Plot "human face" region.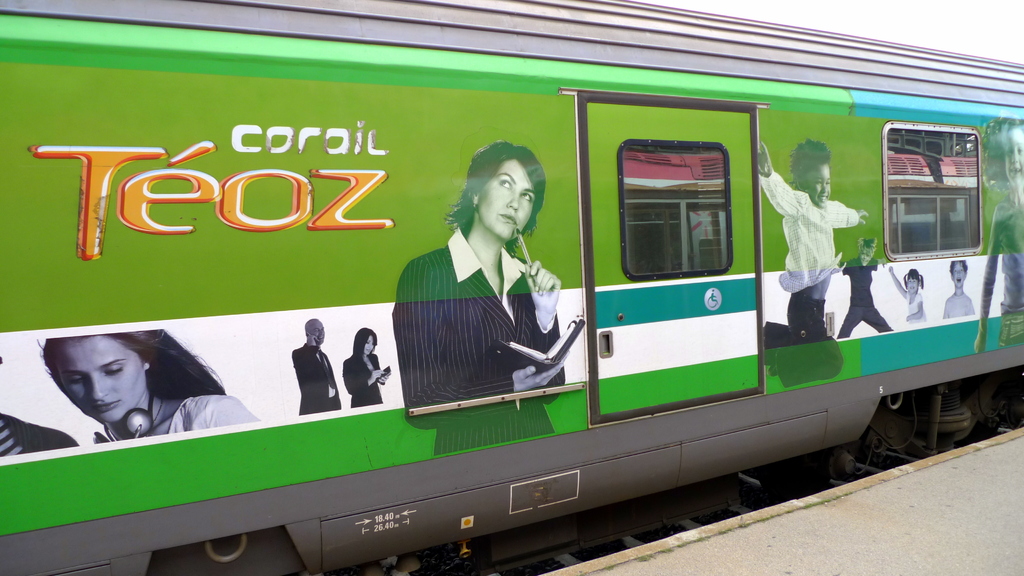
Plotted at <bbox>1004, 128, 1023, 187</bbox>.
